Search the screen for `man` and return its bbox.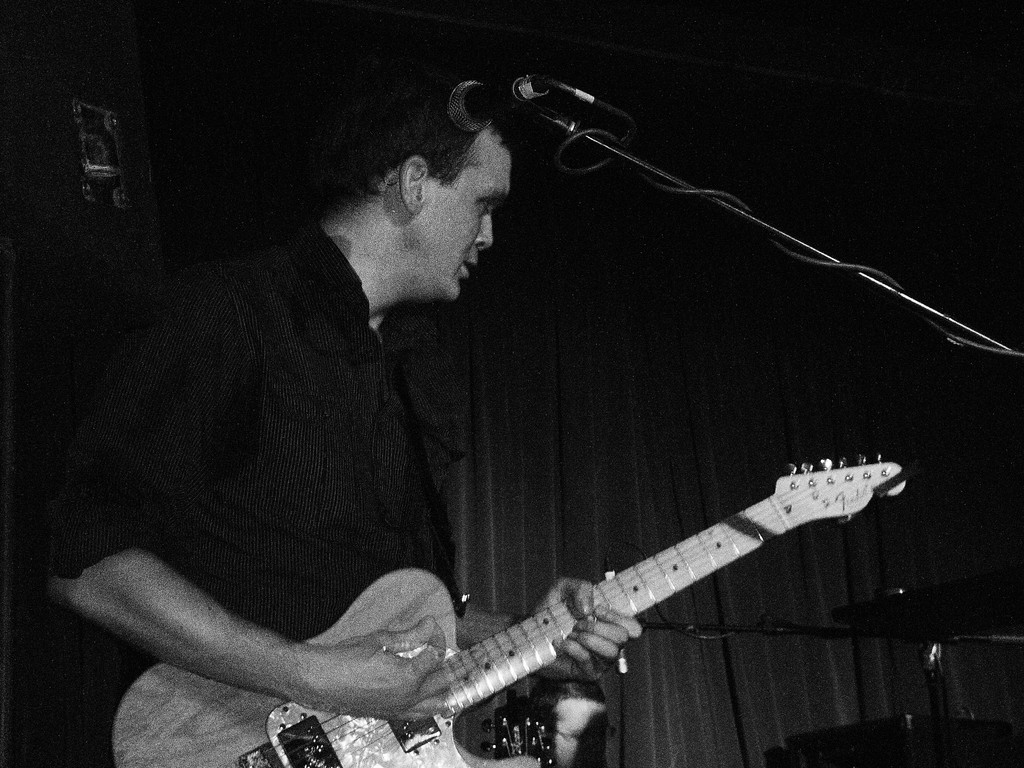
Found: l=19, t=74, r=640, b=767.
